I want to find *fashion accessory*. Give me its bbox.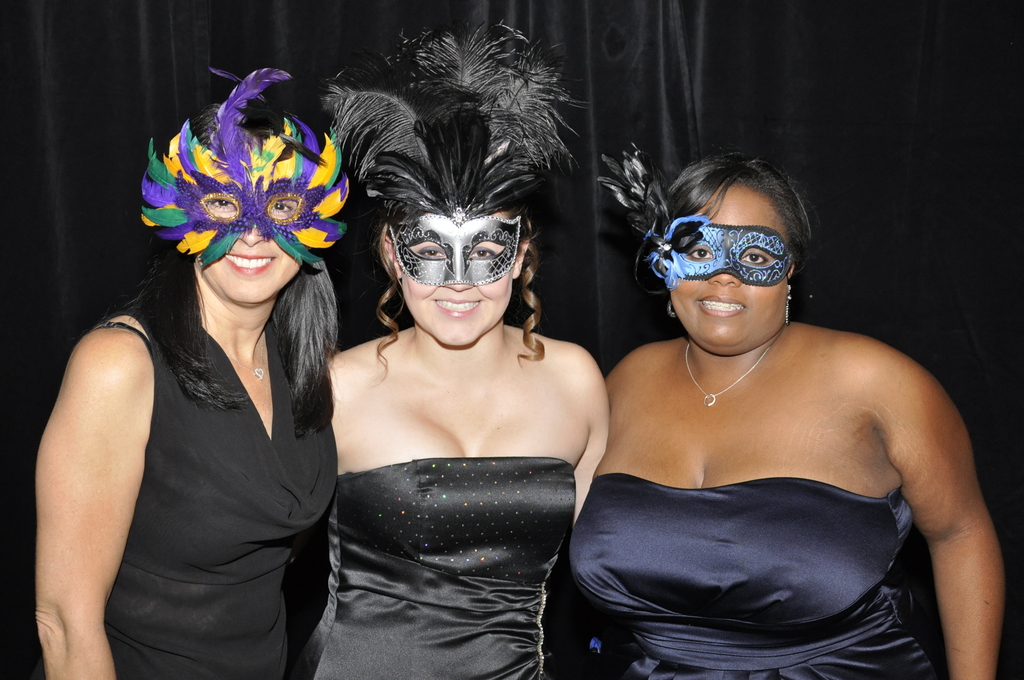
{"left": 682, "top": 341, "right": 771, "bottom": 410}.
